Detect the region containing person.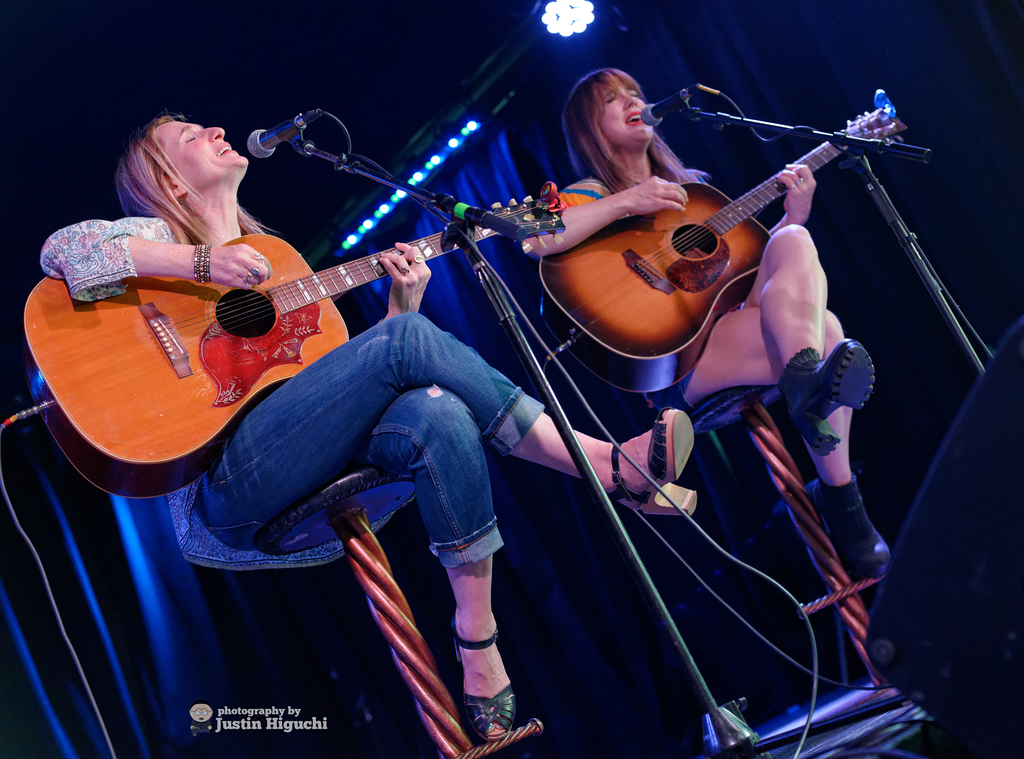
[x1=521, y1=65, x2=894, y2=622].
